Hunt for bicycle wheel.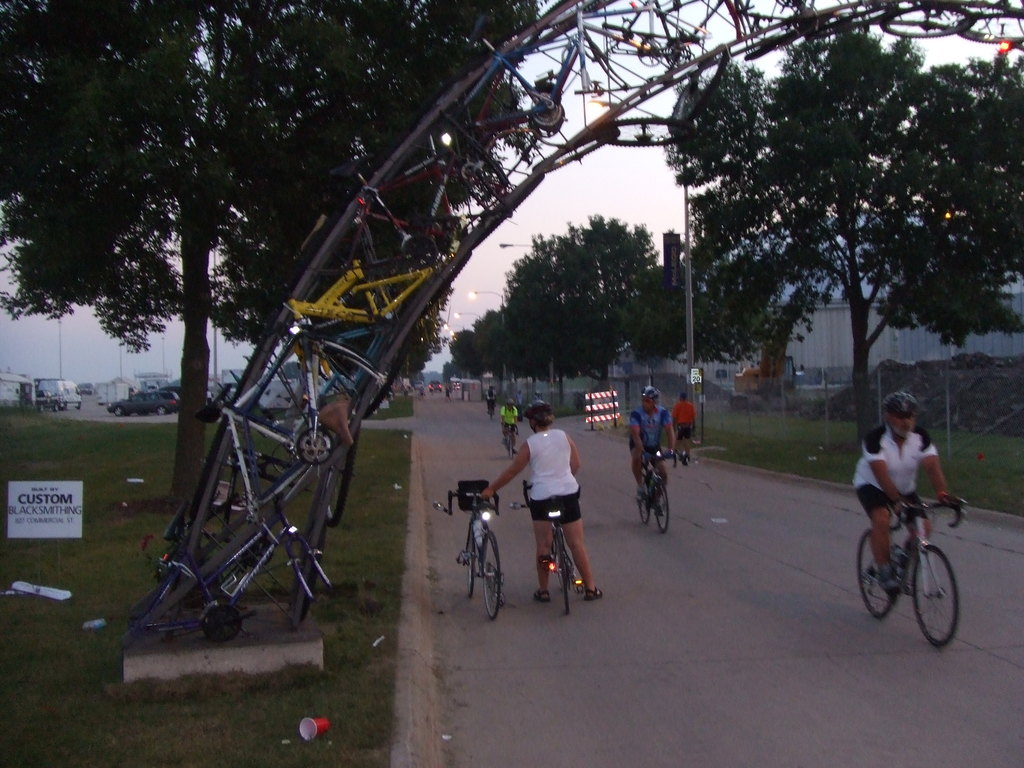
Hunted down at 652, 478, 669, 532.
